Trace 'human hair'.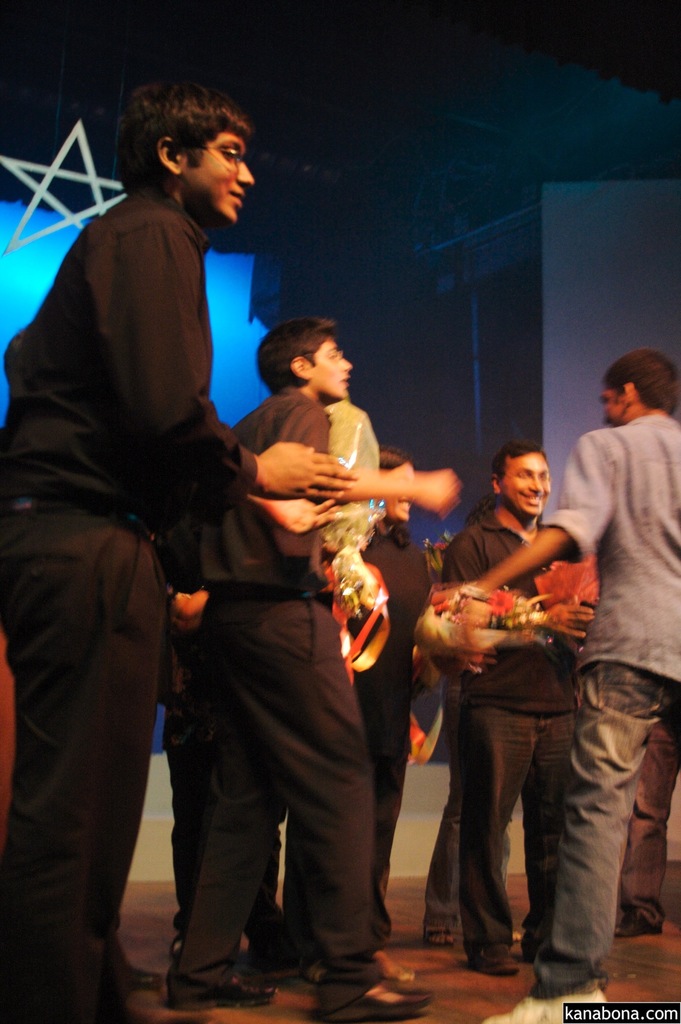
Traced to 100, 72, 232, 214.
